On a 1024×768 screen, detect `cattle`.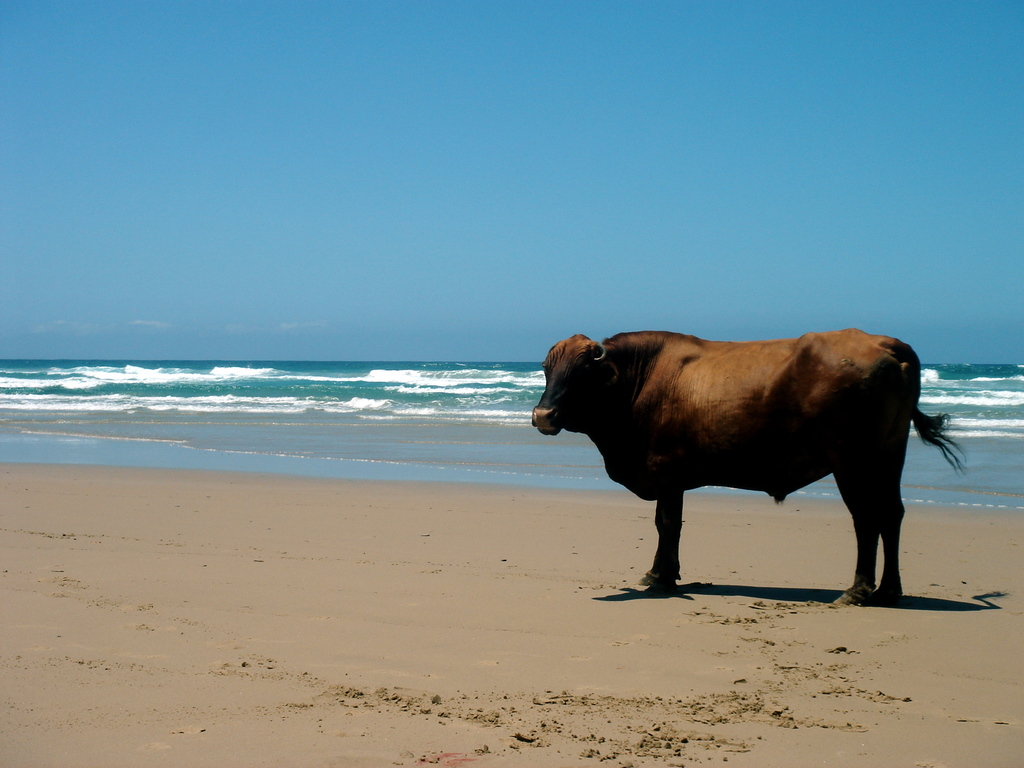
bbox(534, 323, 961, 586).
